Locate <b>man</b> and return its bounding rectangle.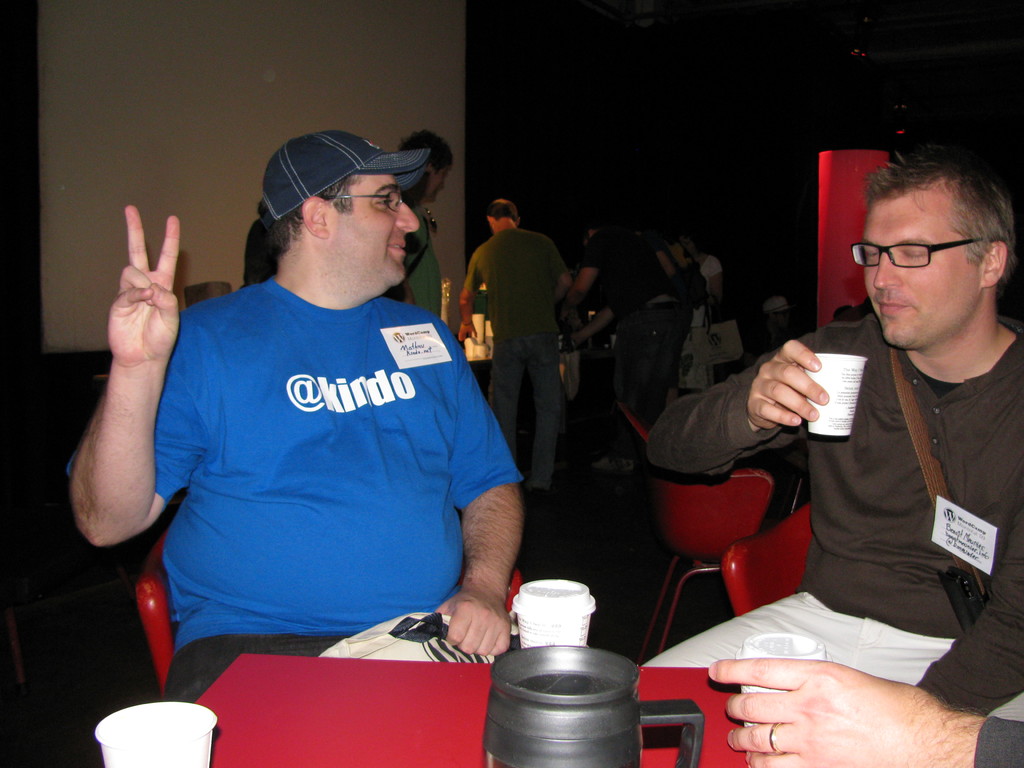
[697,653,1023,767].
